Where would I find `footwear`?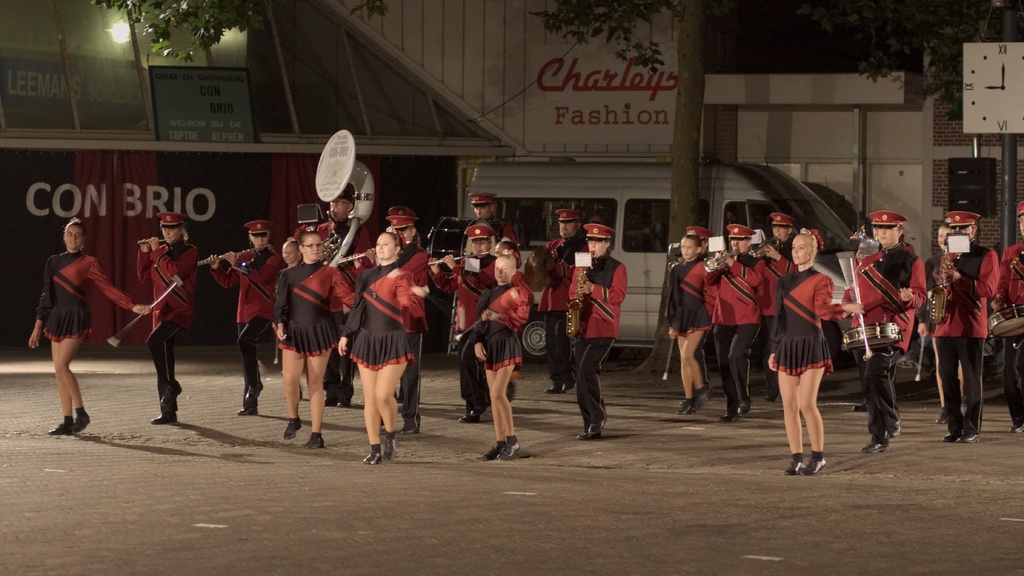
At BBox(244, 382, 264, 399).
